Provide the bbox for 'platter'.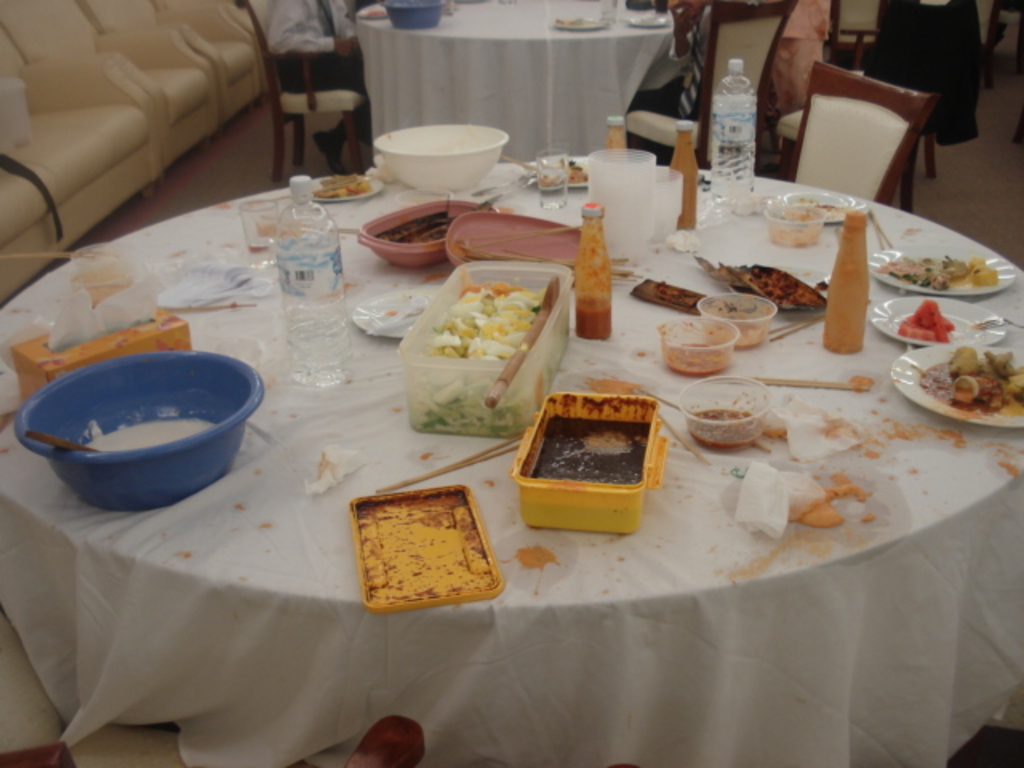
Rect(870, 245, 1014, 299).
